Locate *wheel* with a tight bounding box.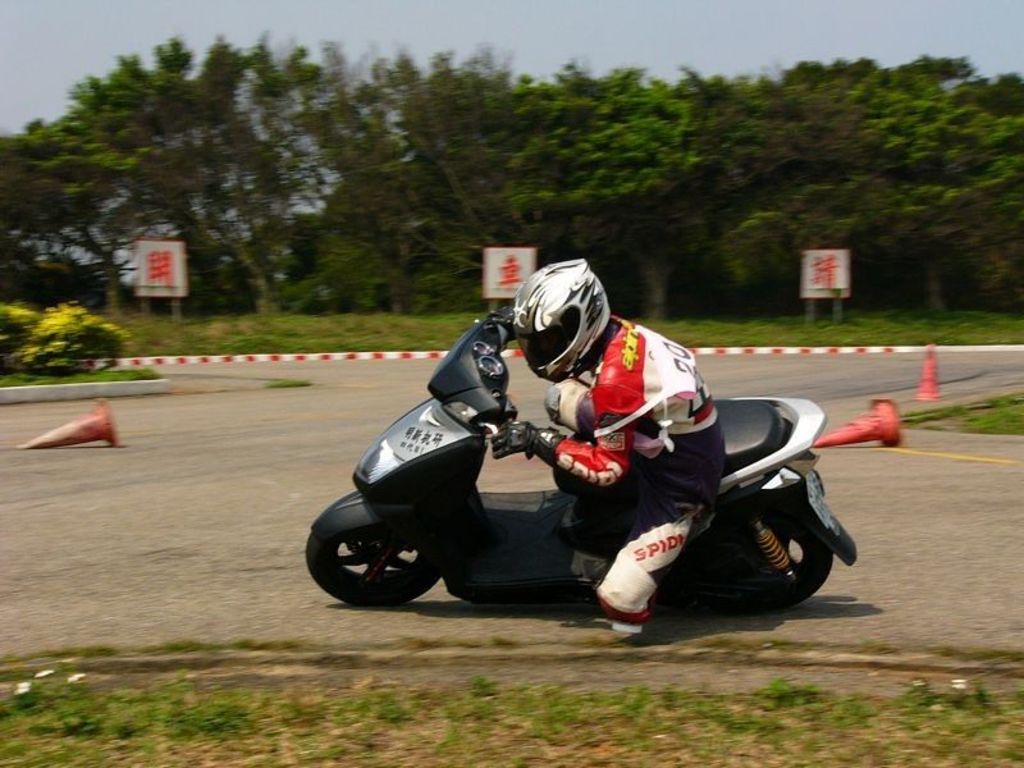
box=[308, 504, 447, 609].
